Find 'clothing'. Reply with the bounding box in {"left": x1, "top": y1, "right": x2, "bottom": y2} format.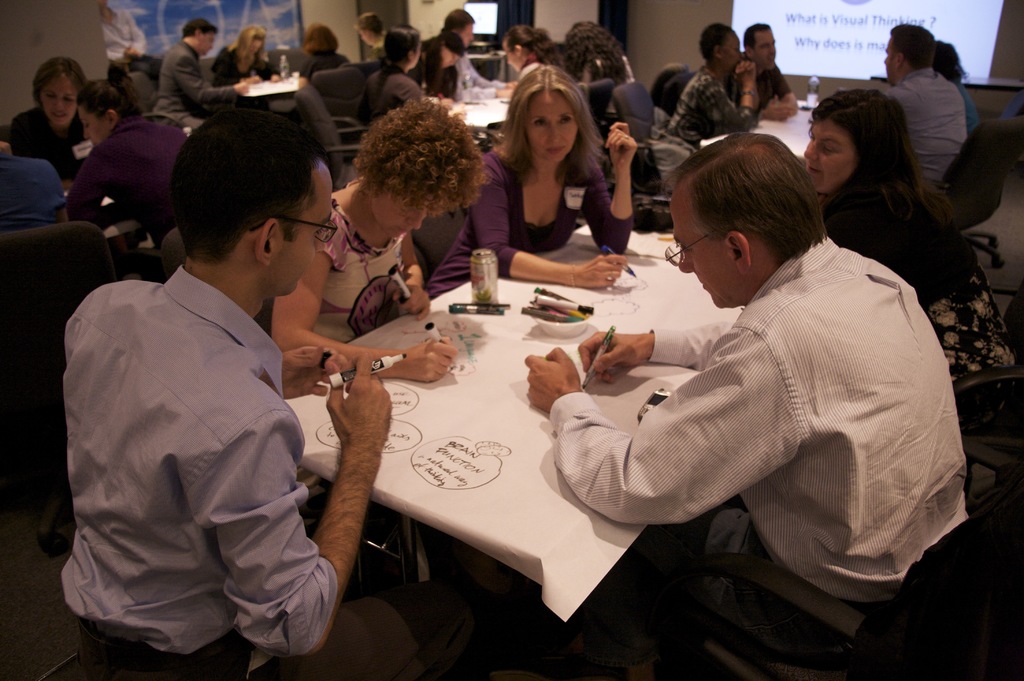
{"left": 542, "top": 233, "right": 975, "bottom": 669}.
